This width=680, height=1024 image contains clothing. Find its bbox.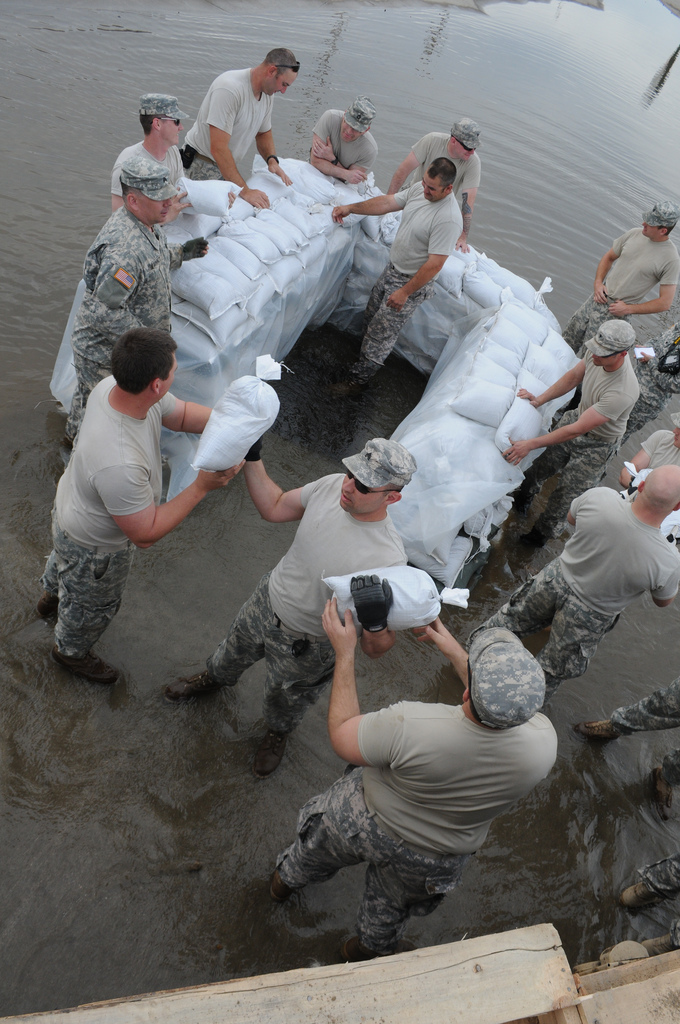
locate(198, 79, 269, 189).
